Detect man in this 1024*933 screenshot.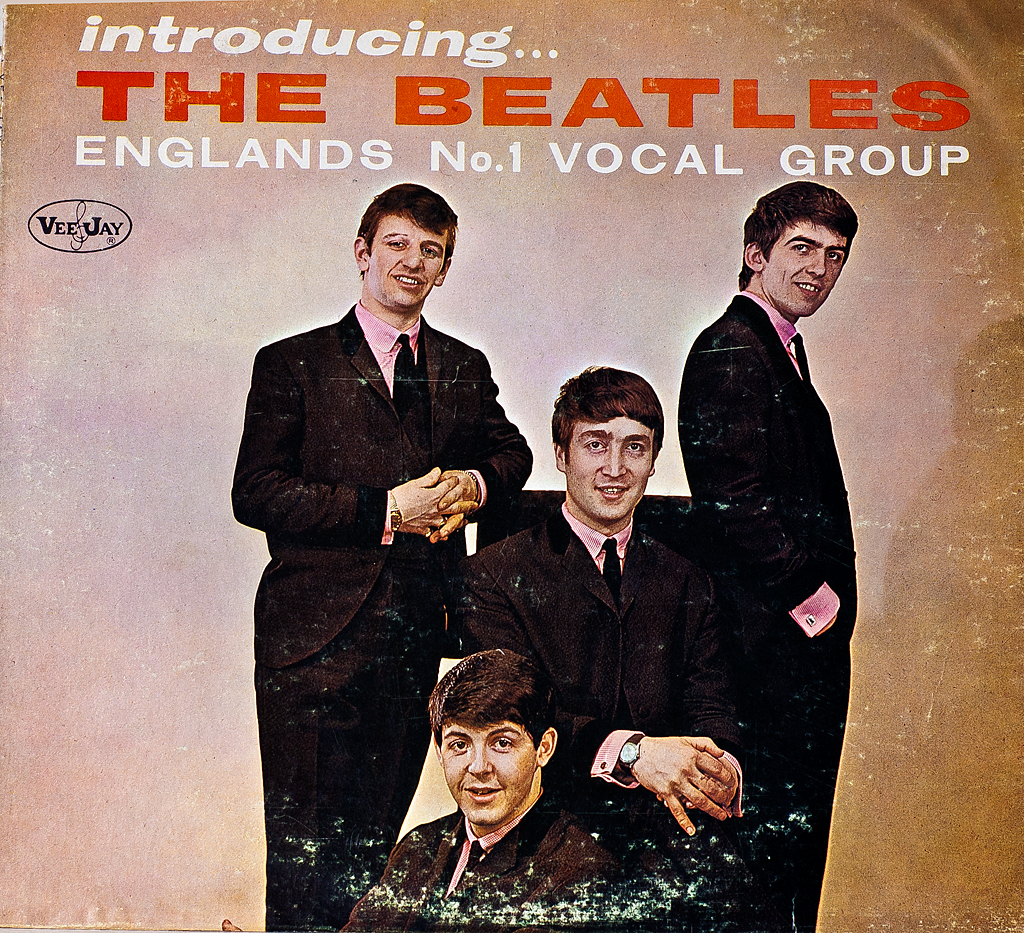
Detection: pyautogui.locateOnScreen(311, 638, 669, 929).
